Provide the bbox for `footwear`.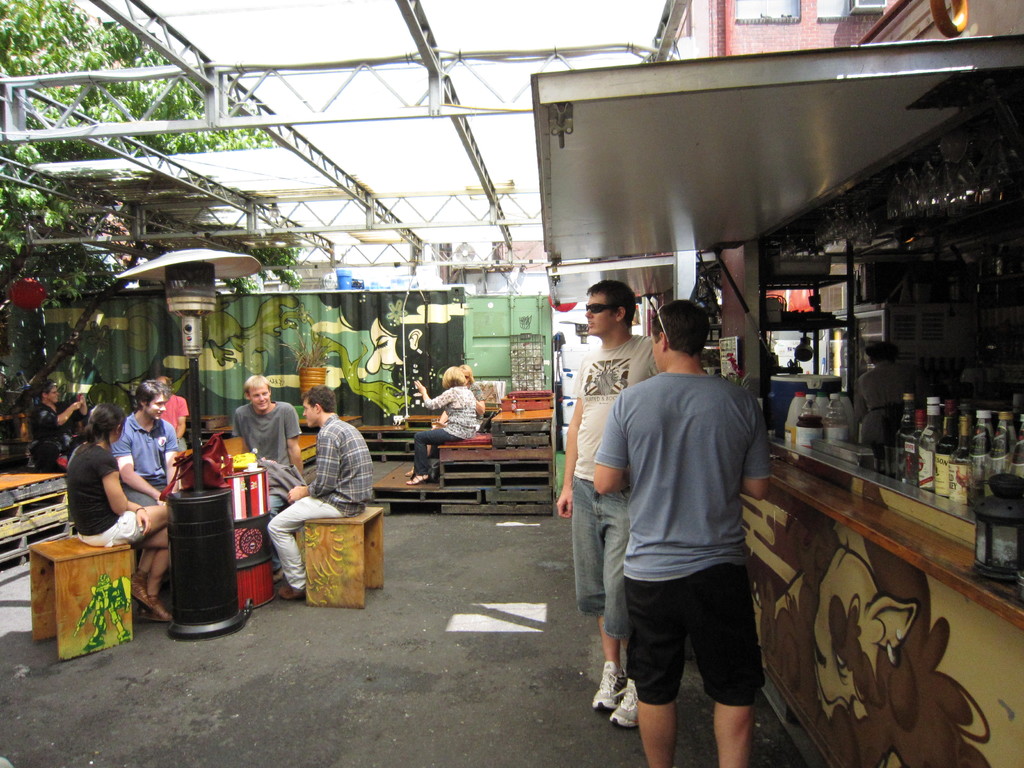
Rect(129, 596, 173, 623).
